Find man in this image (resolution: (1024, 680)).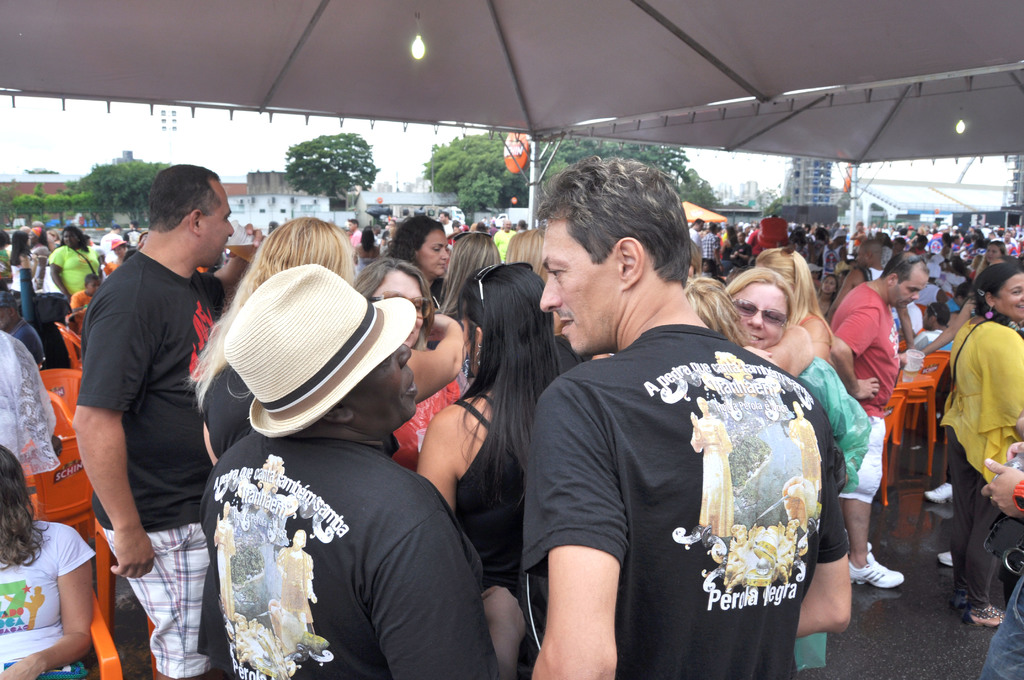
rect(489, 219, 522, 264).
